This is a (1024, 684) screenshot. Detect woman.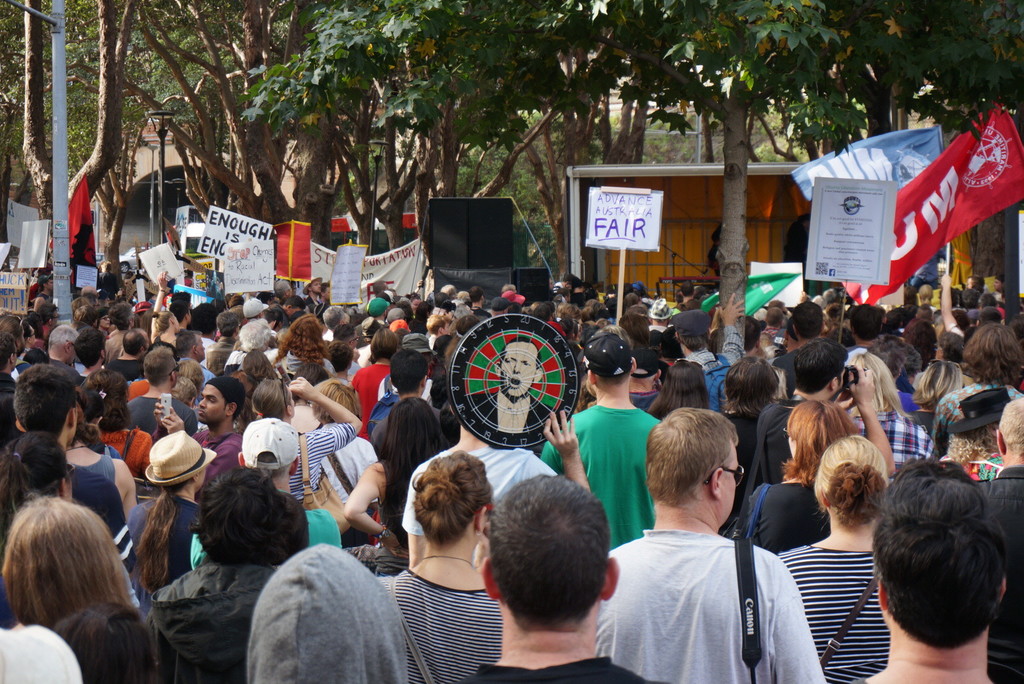
l=310, t=380, r=379, b=547.
